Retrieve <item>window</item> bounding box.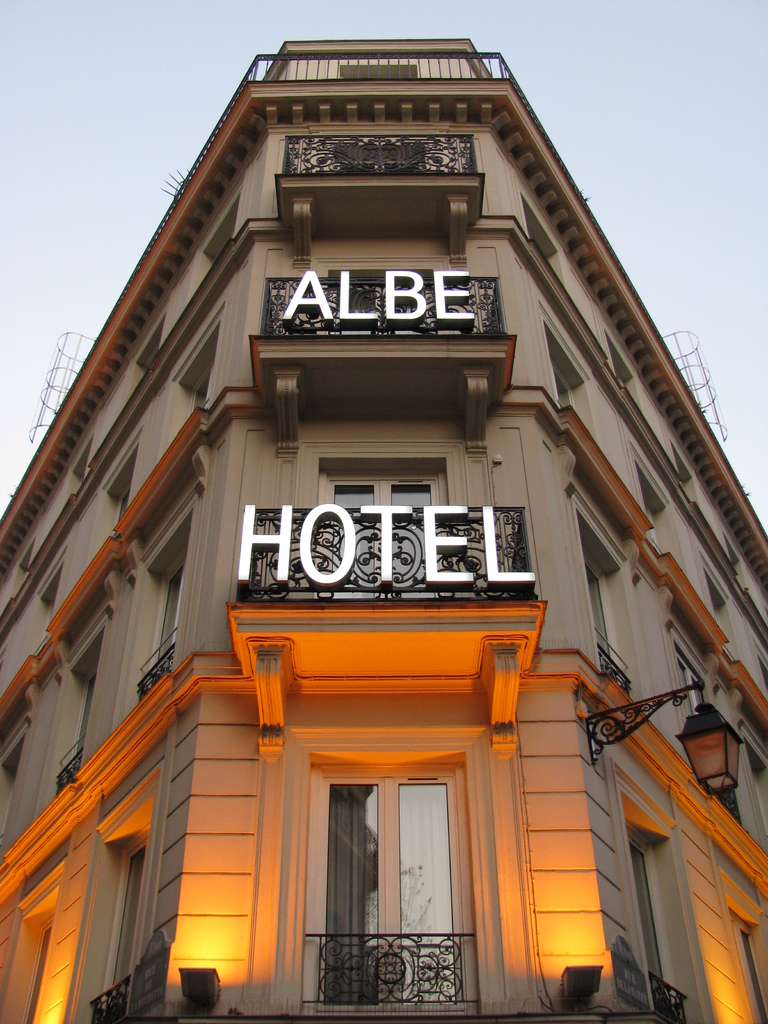
Bounding box: select_region(580, 550, 646, 678).
